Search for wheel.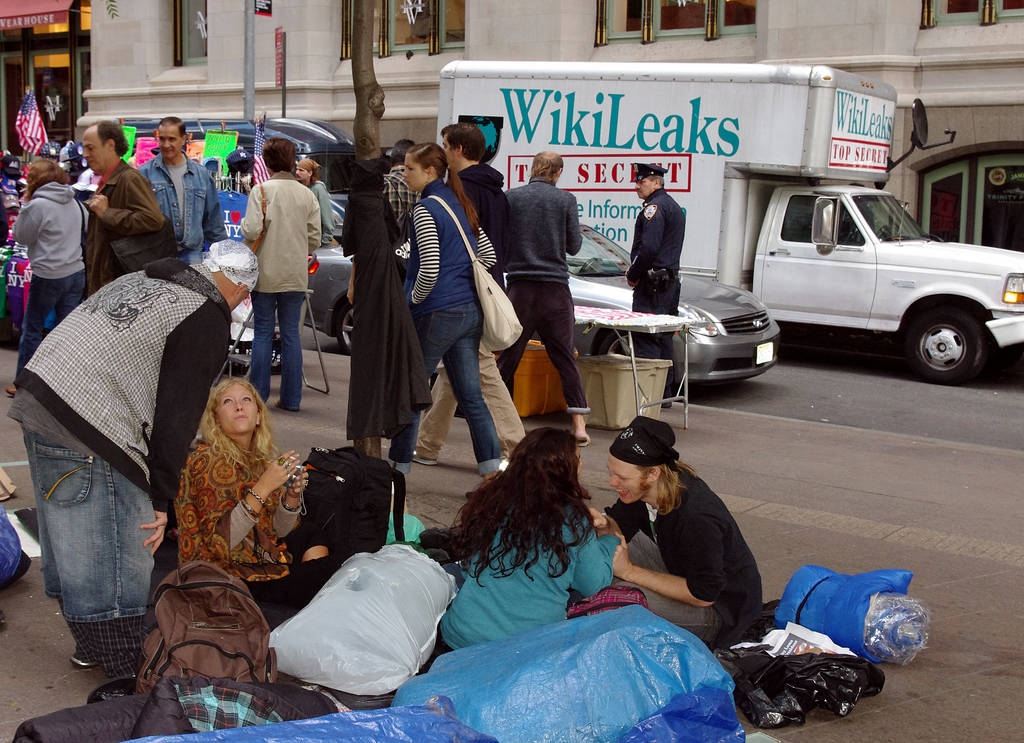
Found at [x1=599, y1=324, x2=627, y2=361].
